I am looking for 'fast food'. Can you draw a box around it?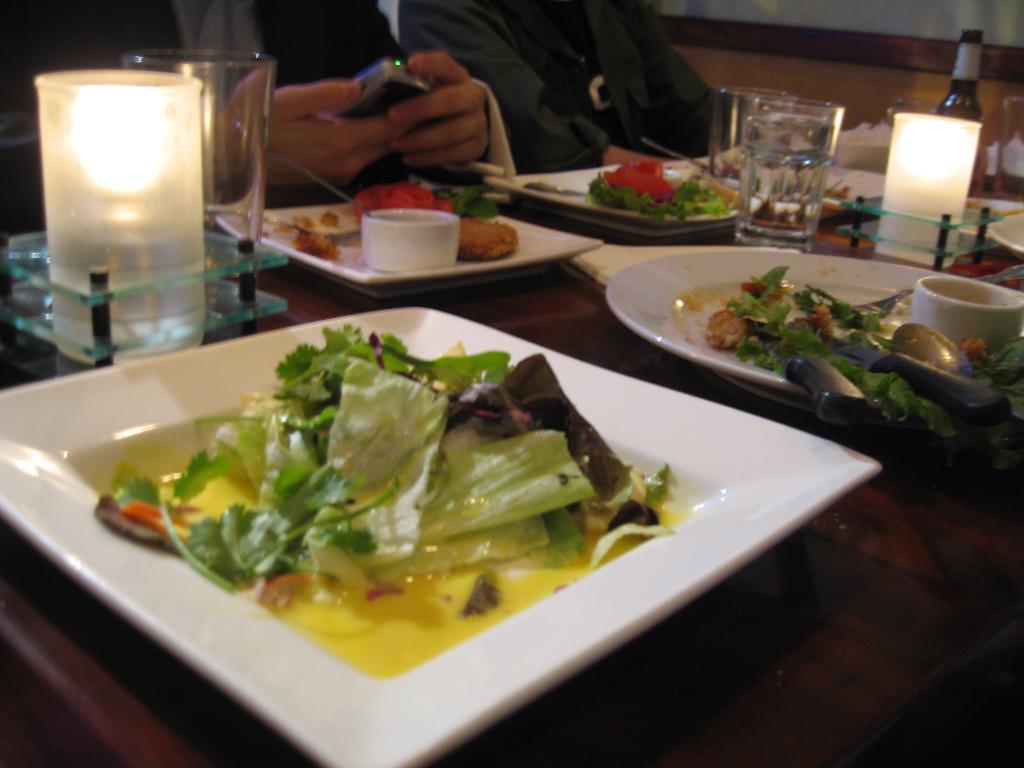
Sure, the bounding box is 576 172 740 221.
